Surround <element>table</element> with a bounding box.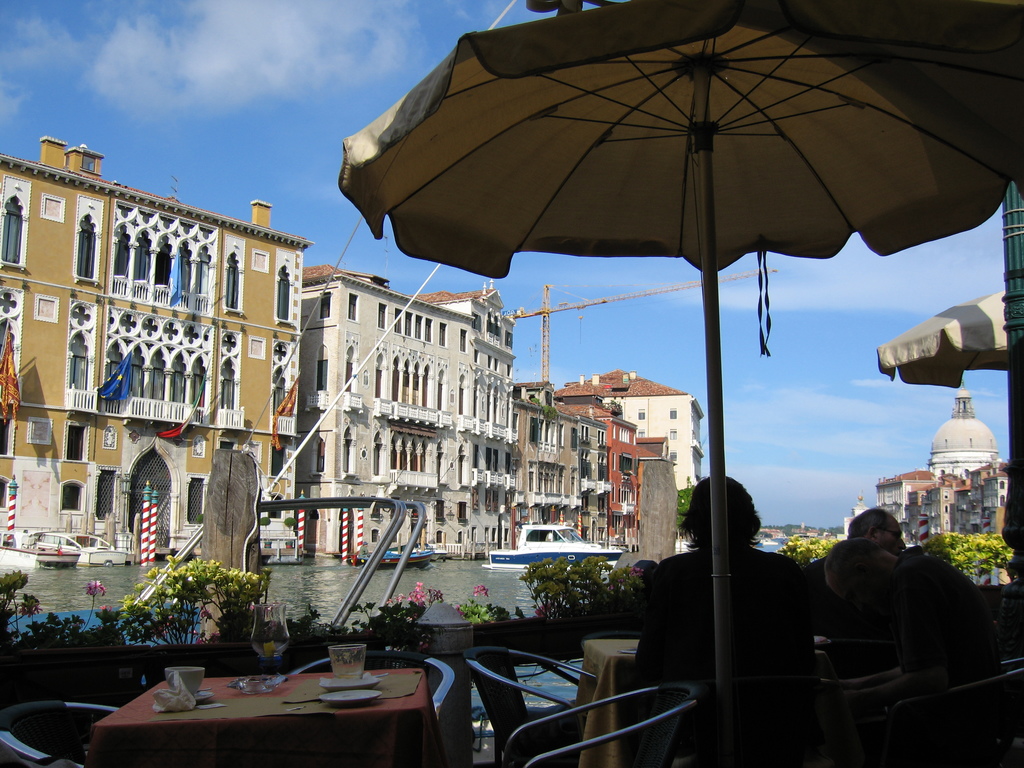
bbox=(572, 631, 659, 767).
